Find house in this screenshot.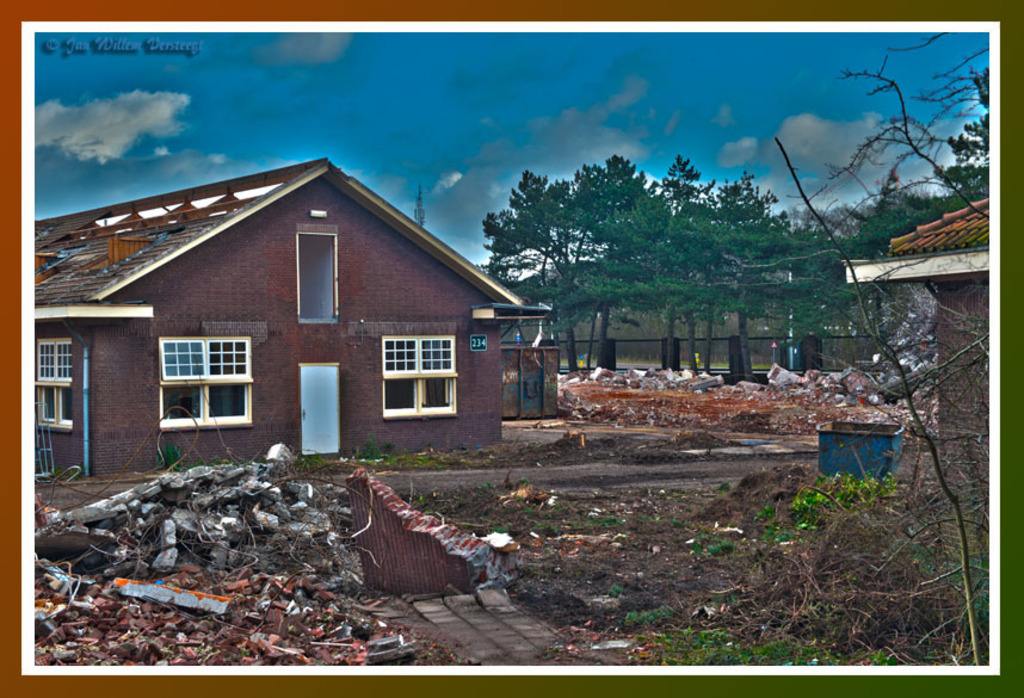
The bounding box for house is 53,140,530,487.
